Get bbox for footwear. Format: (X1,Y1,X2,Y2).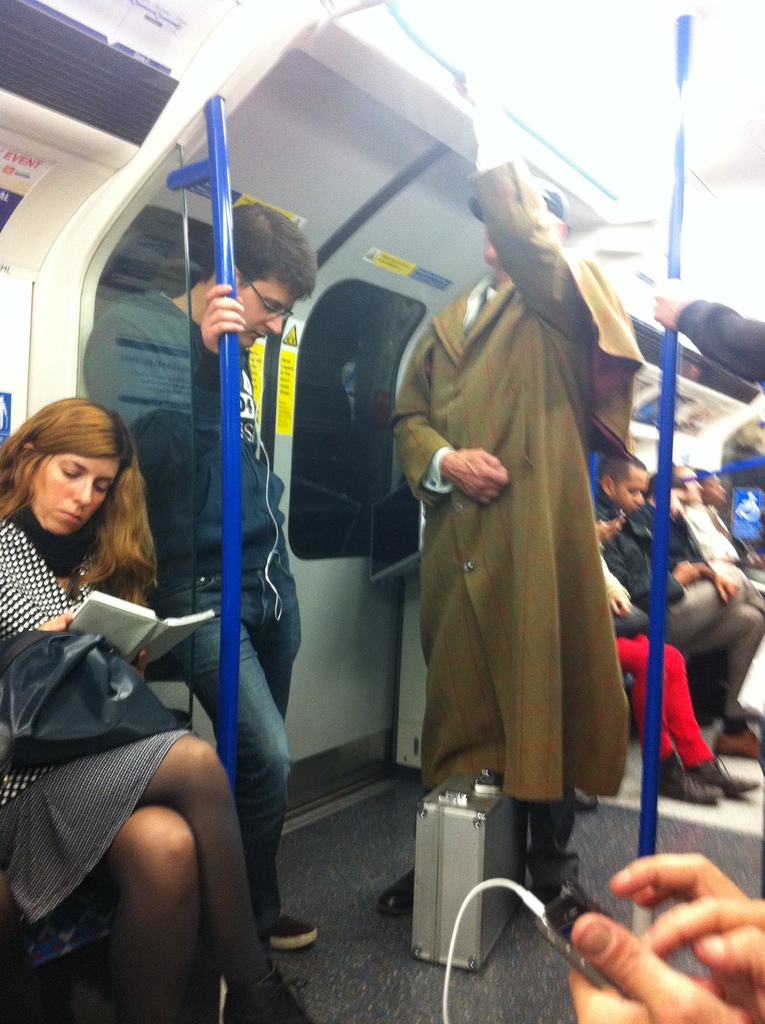
(576,785,600,813).
